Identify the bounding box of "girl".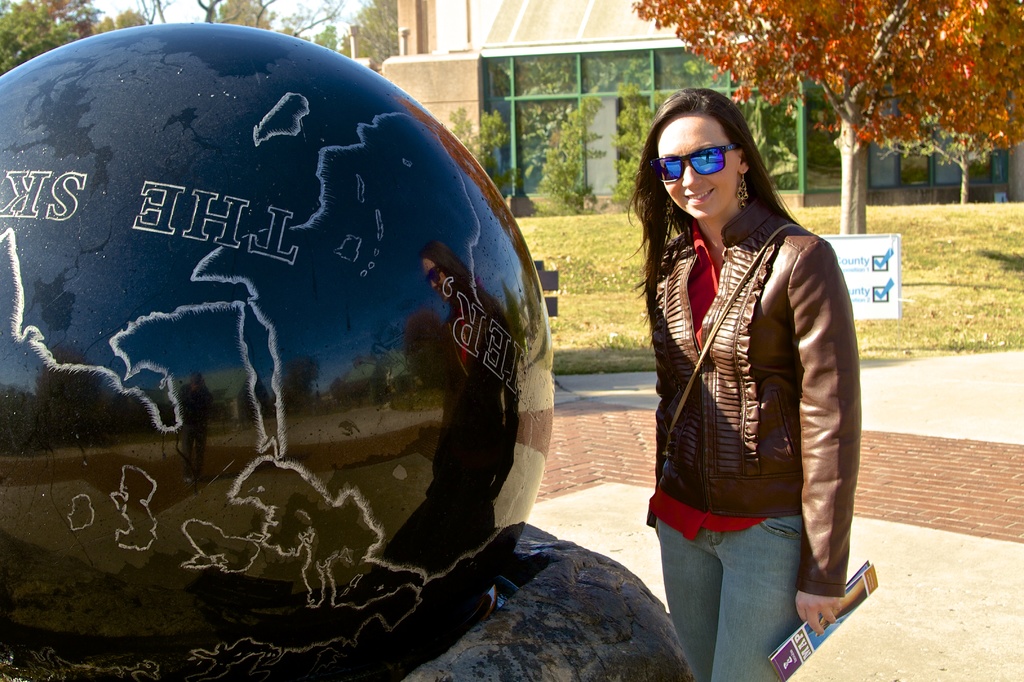
crop(625, 84, 845, 680).
